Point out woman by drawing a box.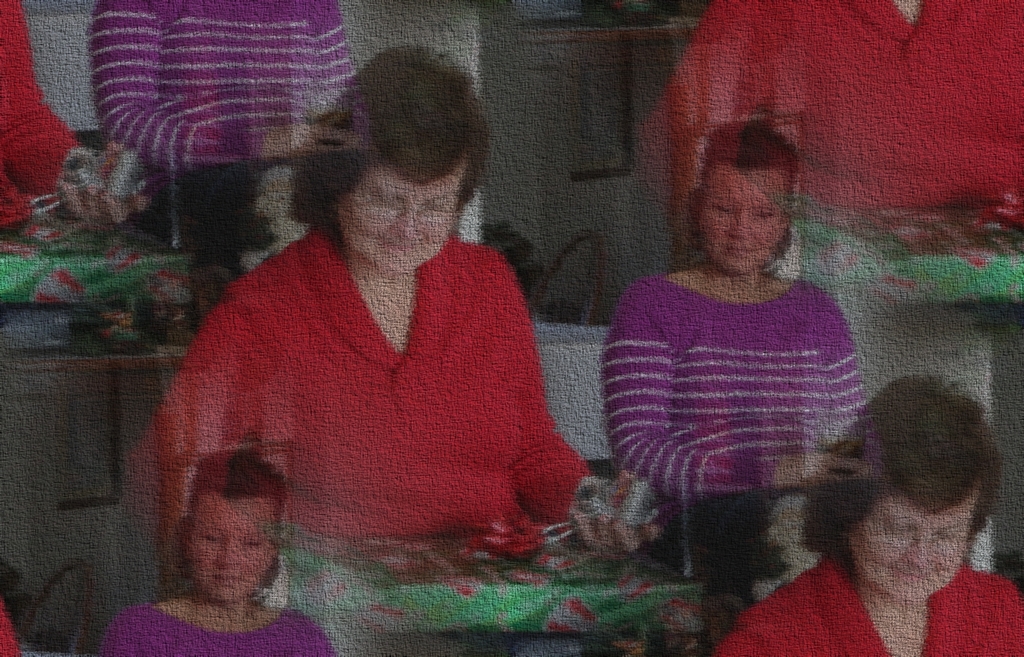
<box>610,120,858,497</box>.
